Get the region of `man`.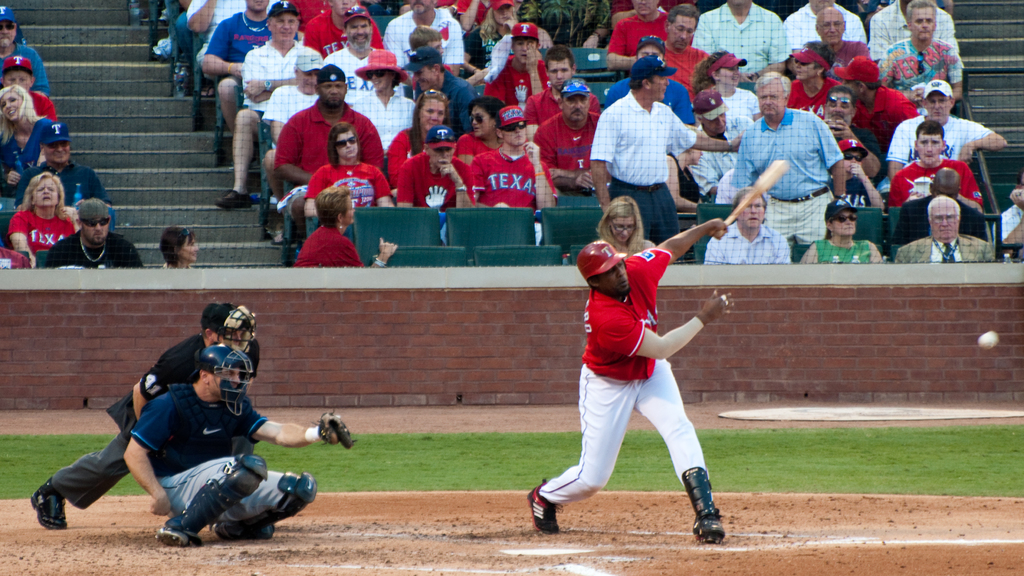
region(888, 120, 984, 204).
